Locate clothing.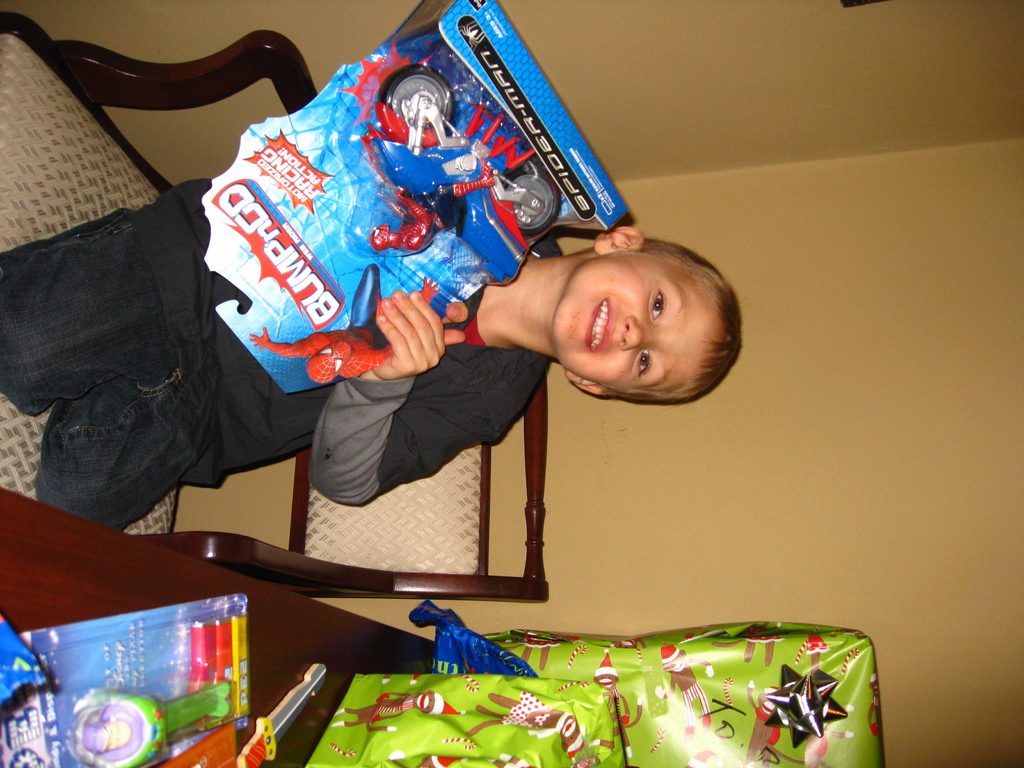
Bounding box: <box>0,162,557,538</box>.
